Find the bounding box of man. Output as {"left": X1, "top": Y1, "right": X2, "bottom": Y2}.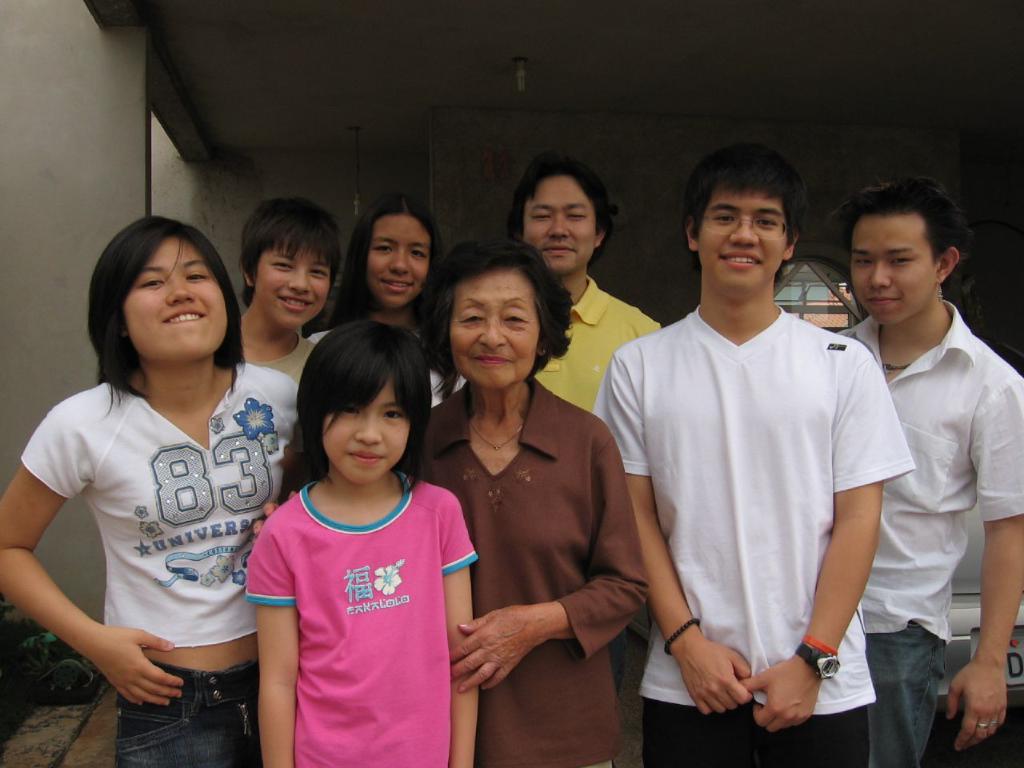
{"left": 512, "top": 150, "right": 658, "bottom": 416}.
